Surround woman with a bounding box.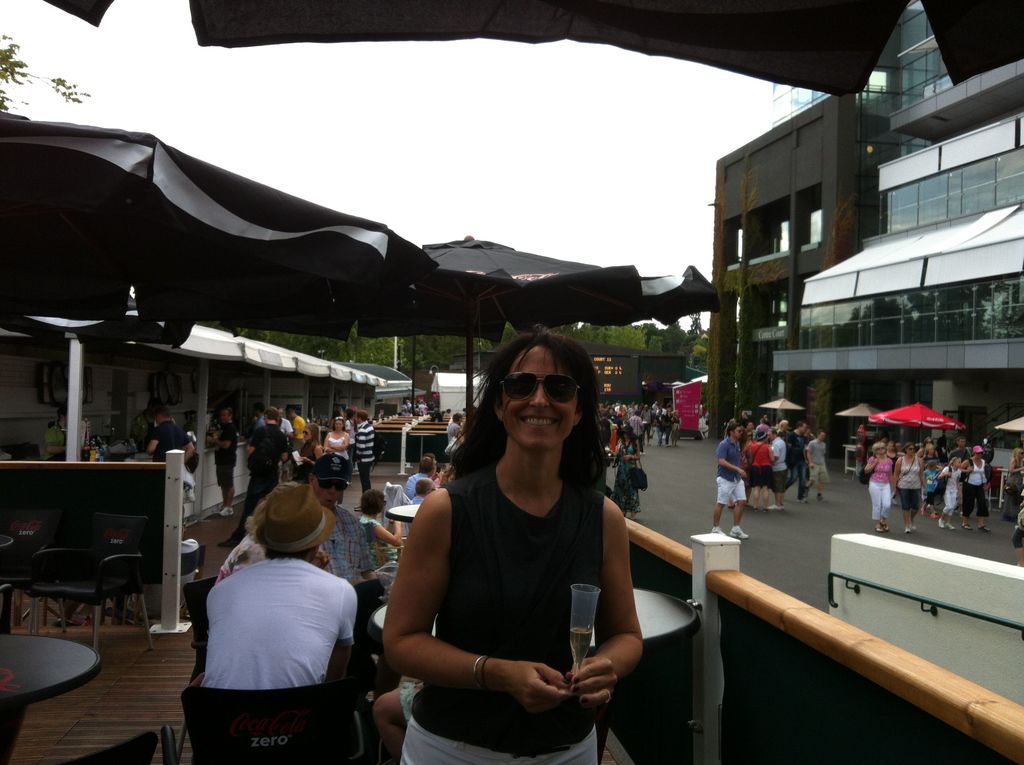
select_region(1011, 445, 1023, 487).
